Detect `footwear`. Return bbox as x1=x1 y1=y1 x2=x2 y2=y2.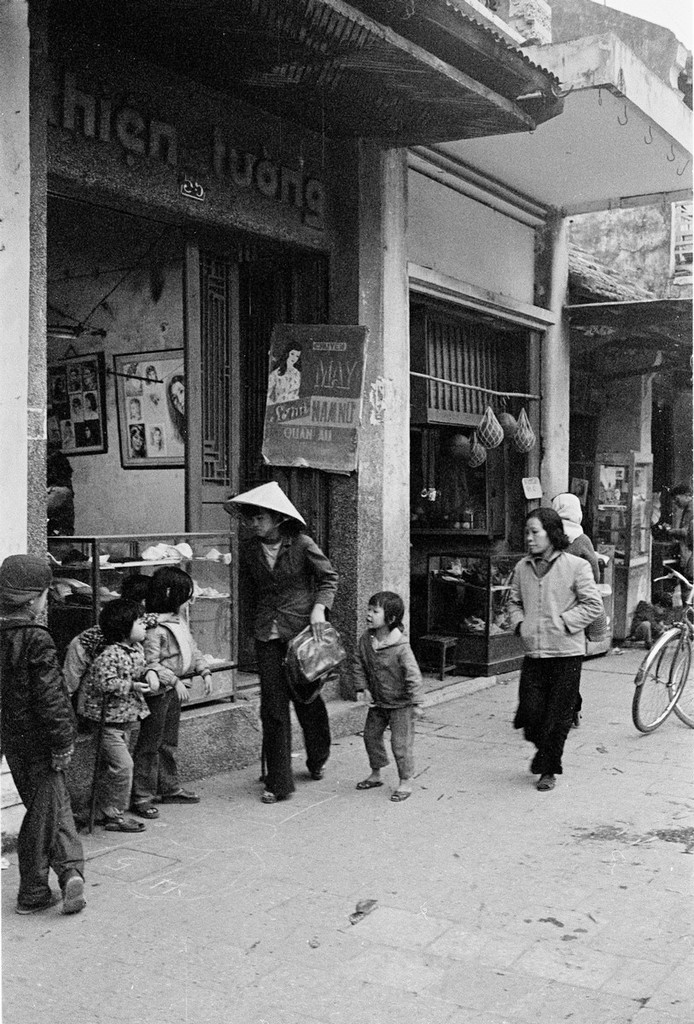
x1=137 y1=802 x2=160 y2=817.
